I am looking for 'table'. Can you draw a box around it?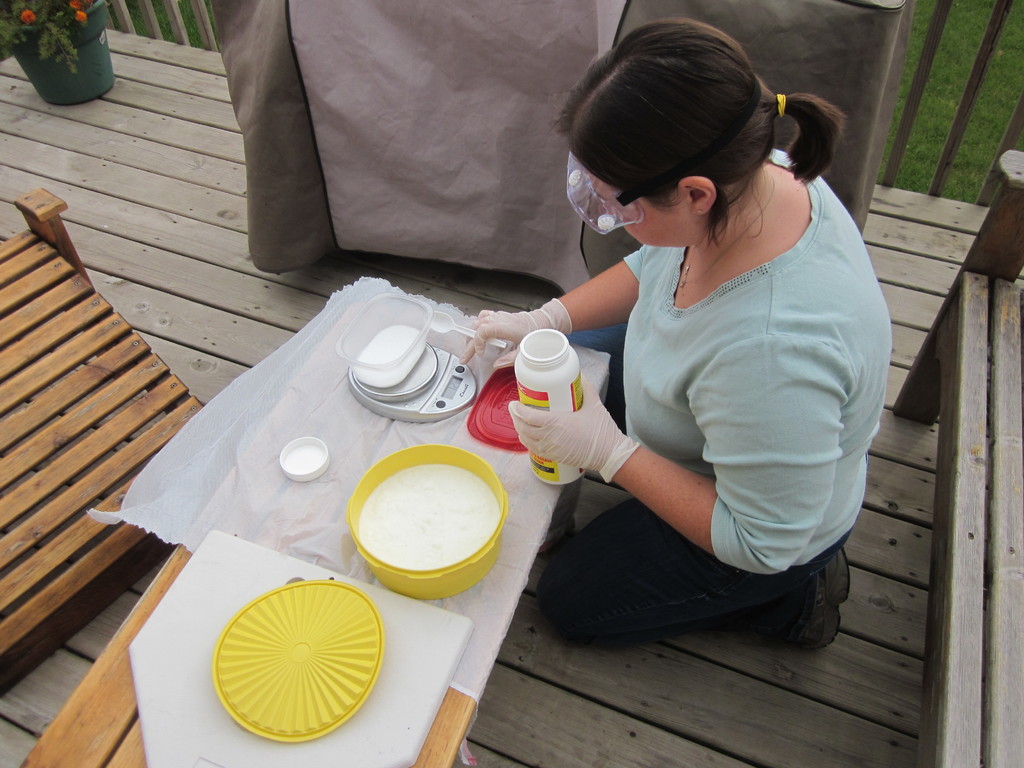
Sure, the bounding box is bbox=(0, 262, 624, 767).
